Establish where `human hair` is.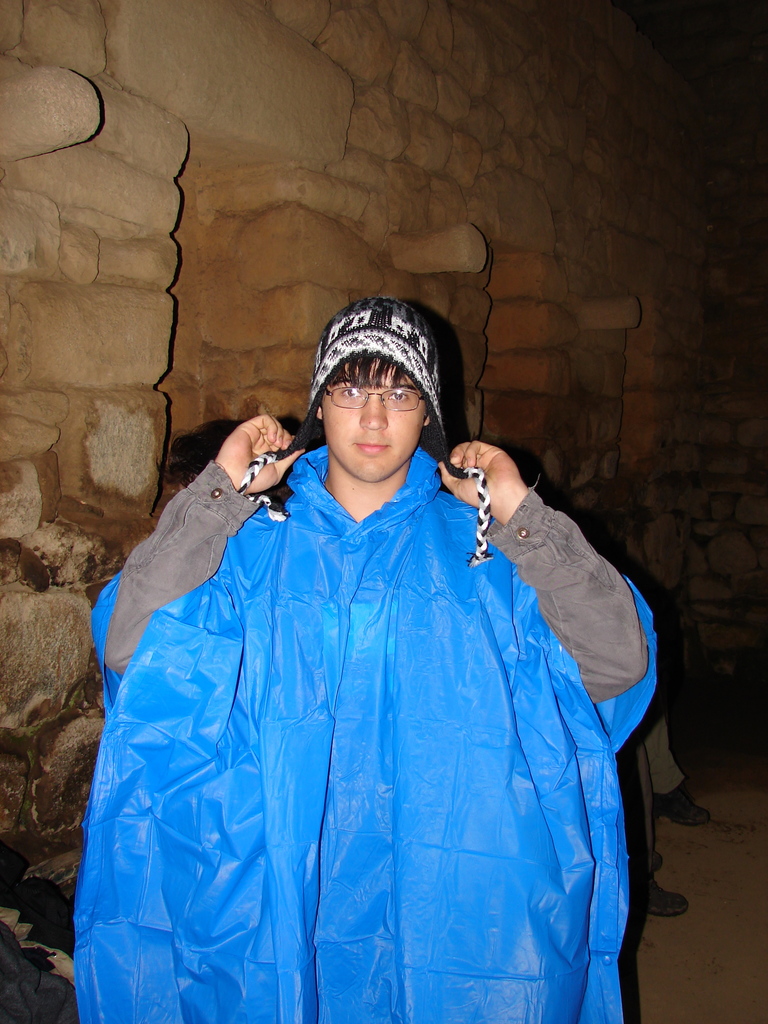
Established at x1=317, y1=342, x2=422, y2=390.
